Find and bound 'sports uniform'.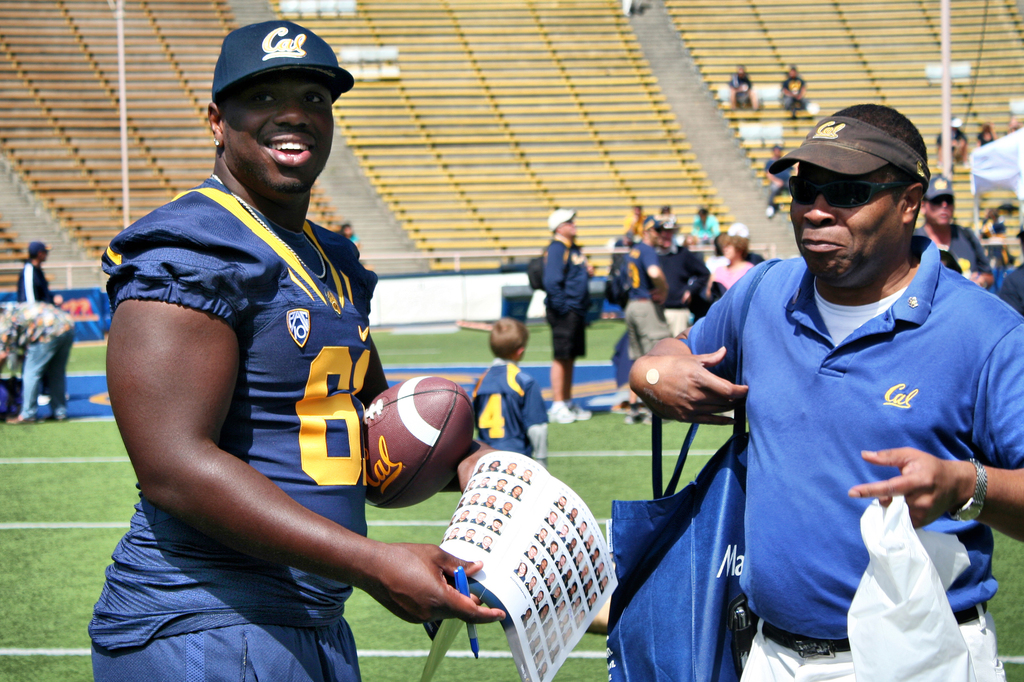
Bound: 537/231/587/366.
